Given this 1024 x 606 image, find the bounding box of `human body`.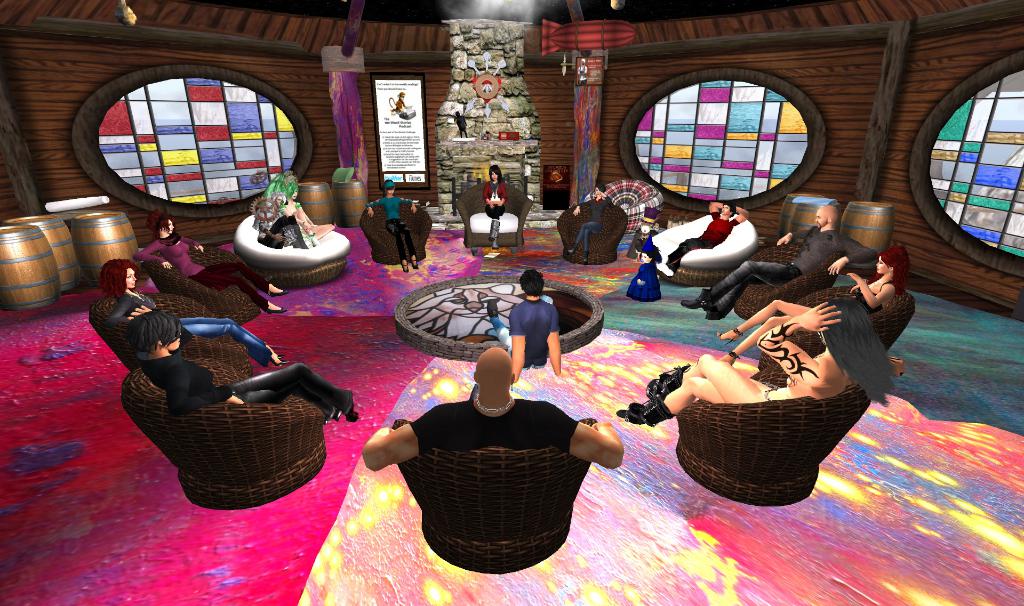
region(365, 195, 420, 273).
